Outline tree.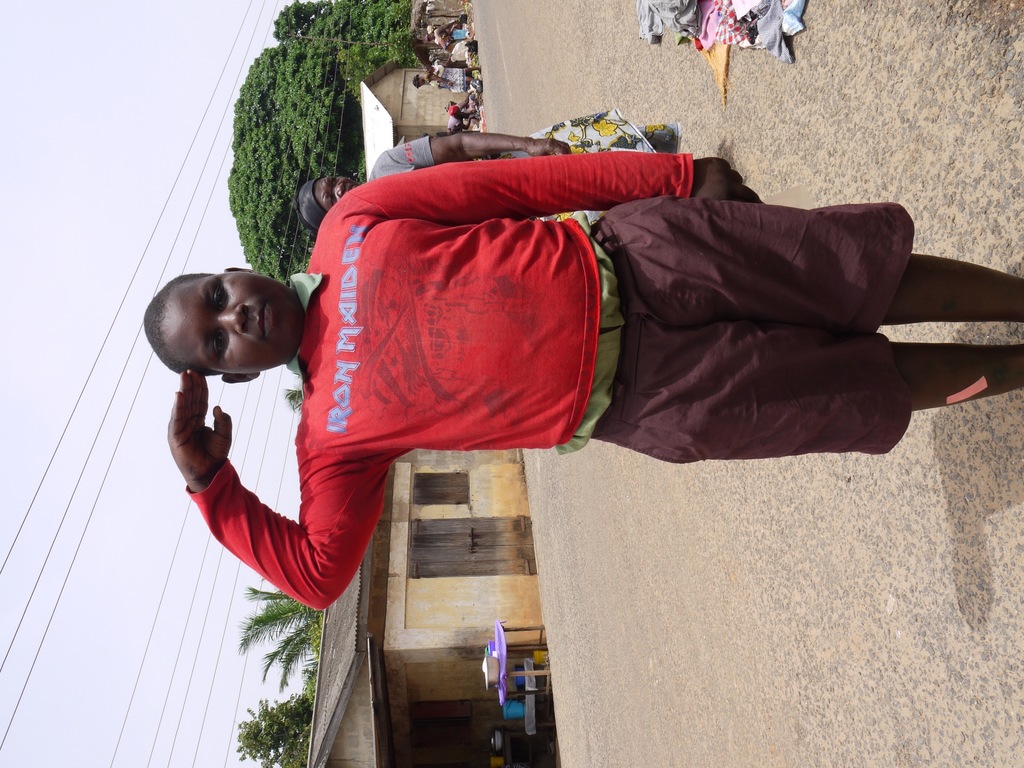
Outline: [left=236, top=593, right=323, bottom=689].
